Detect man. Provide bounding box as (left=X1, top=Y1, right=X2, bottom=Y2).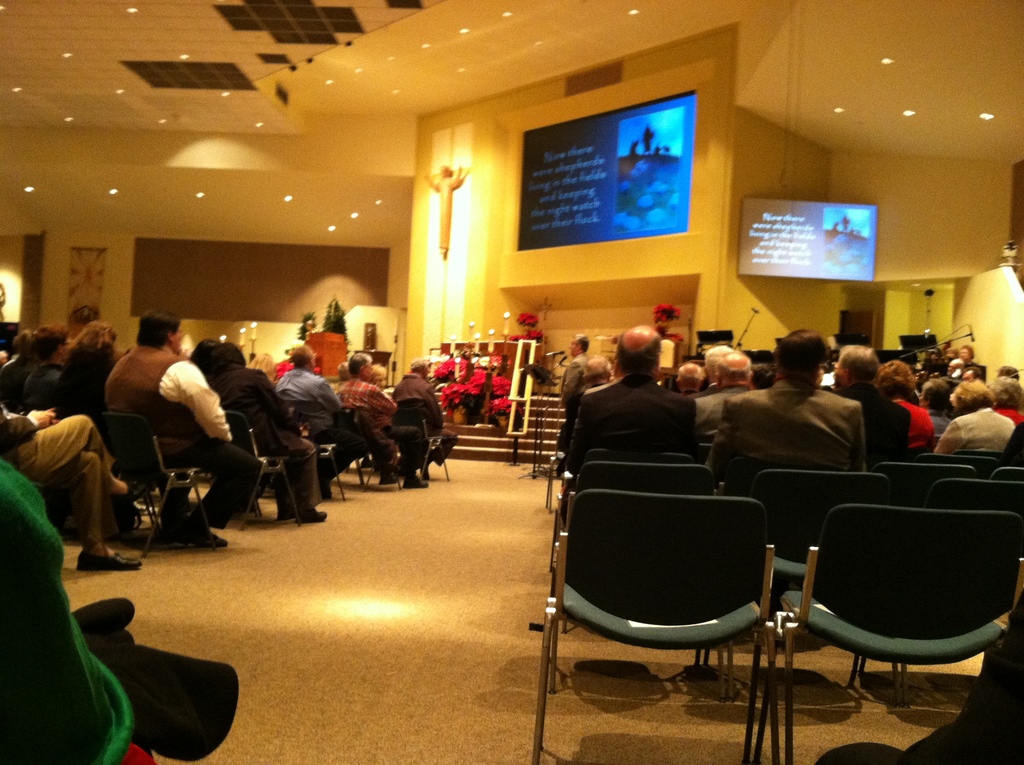
(left=210, top=335, right=333, bottom=526).
